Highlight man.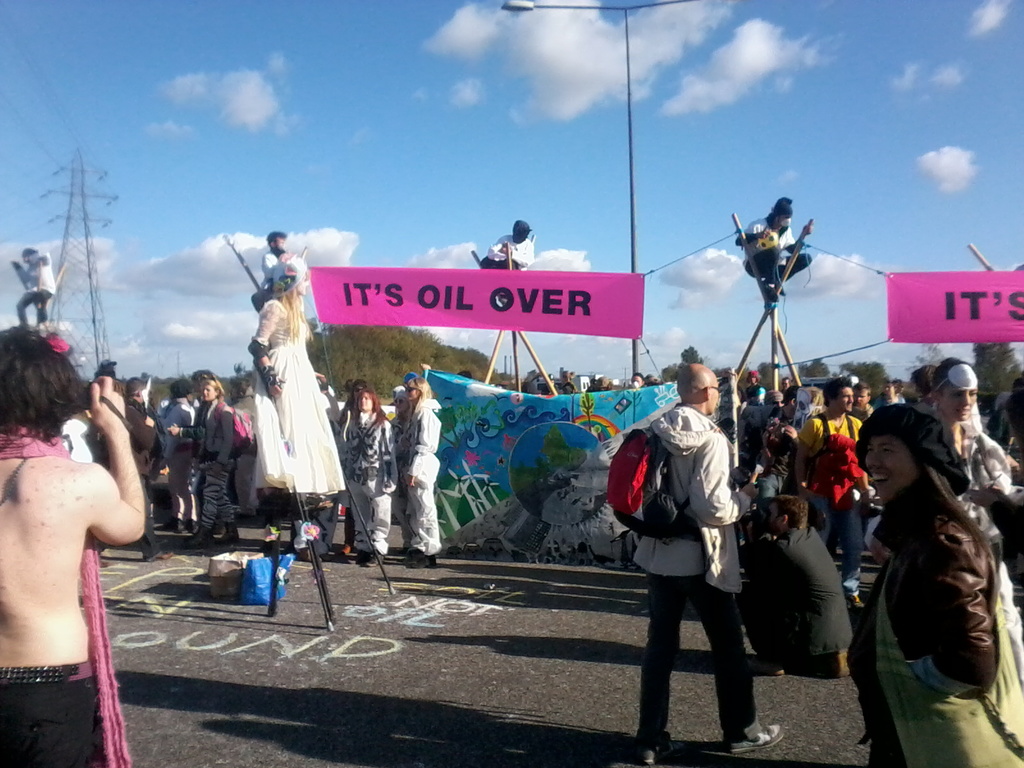
Highlighted region: (left=12, top=246, right=60, bottom=331).
